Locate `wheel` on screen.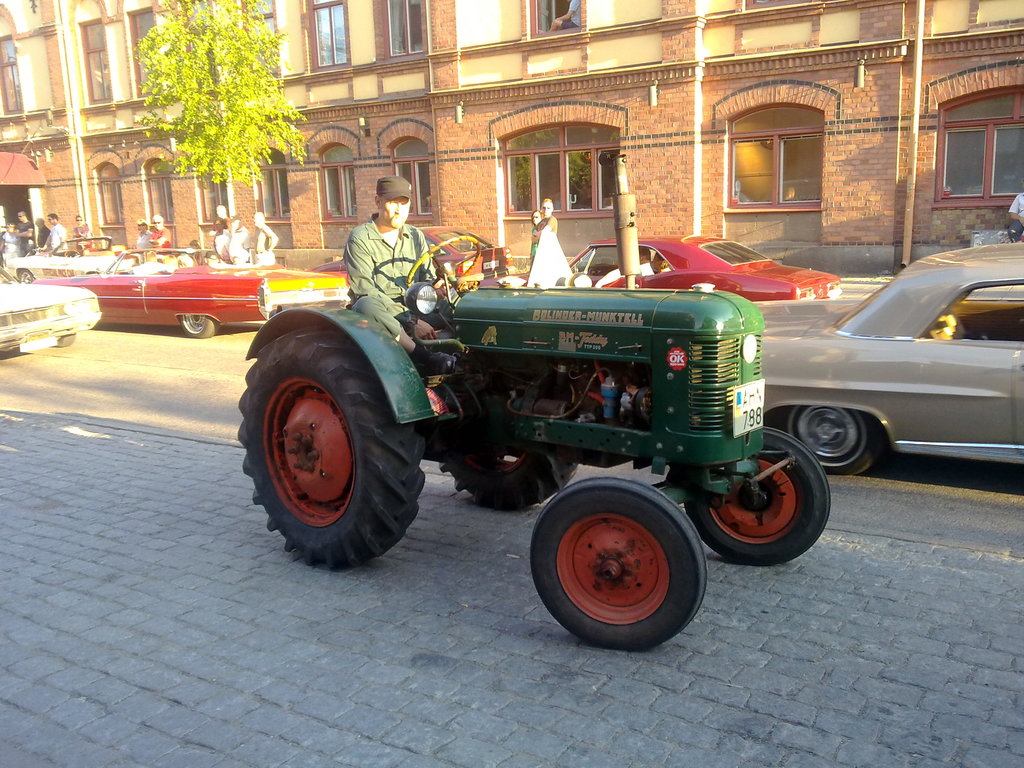
On screen at detection(405, 236, 481, 287).
